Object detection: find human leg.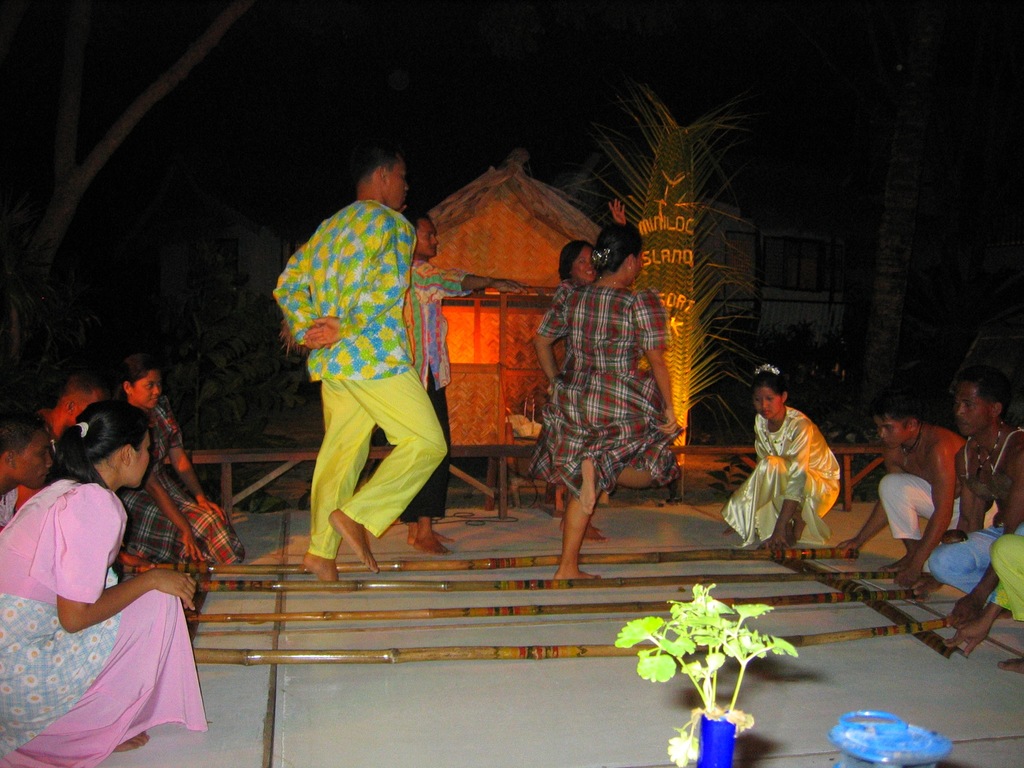
881/474/1002/575.
